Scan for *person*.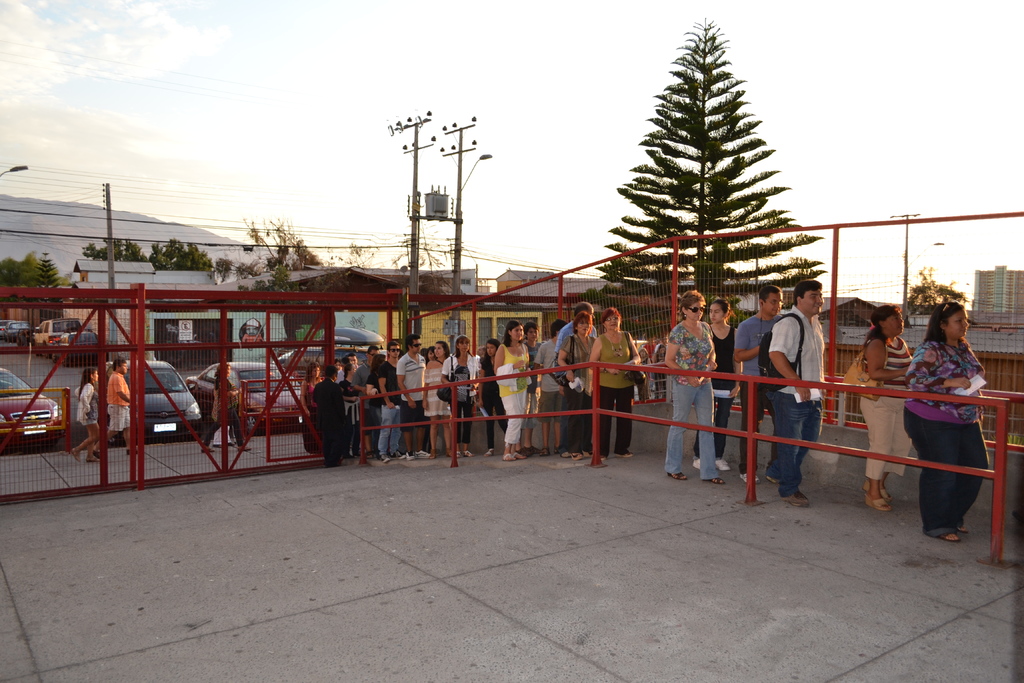
Scan result: x1=905, y1=293, x2=991, y2=543.
